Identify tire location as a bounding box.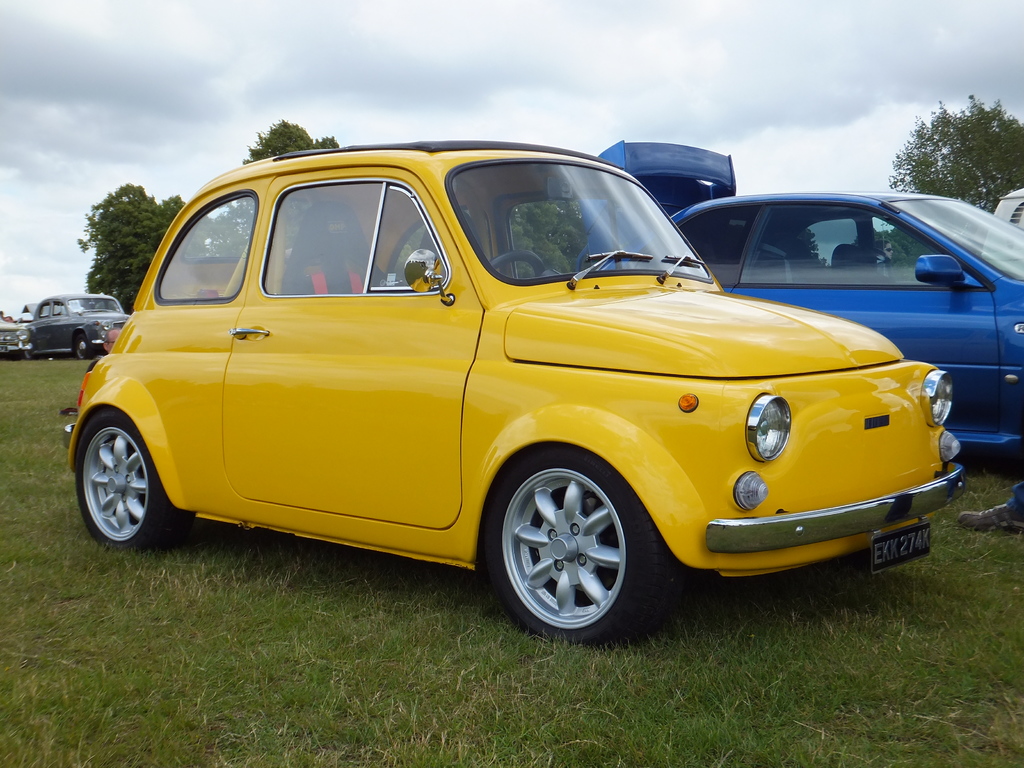
box=[24, 331, 32, 358].
